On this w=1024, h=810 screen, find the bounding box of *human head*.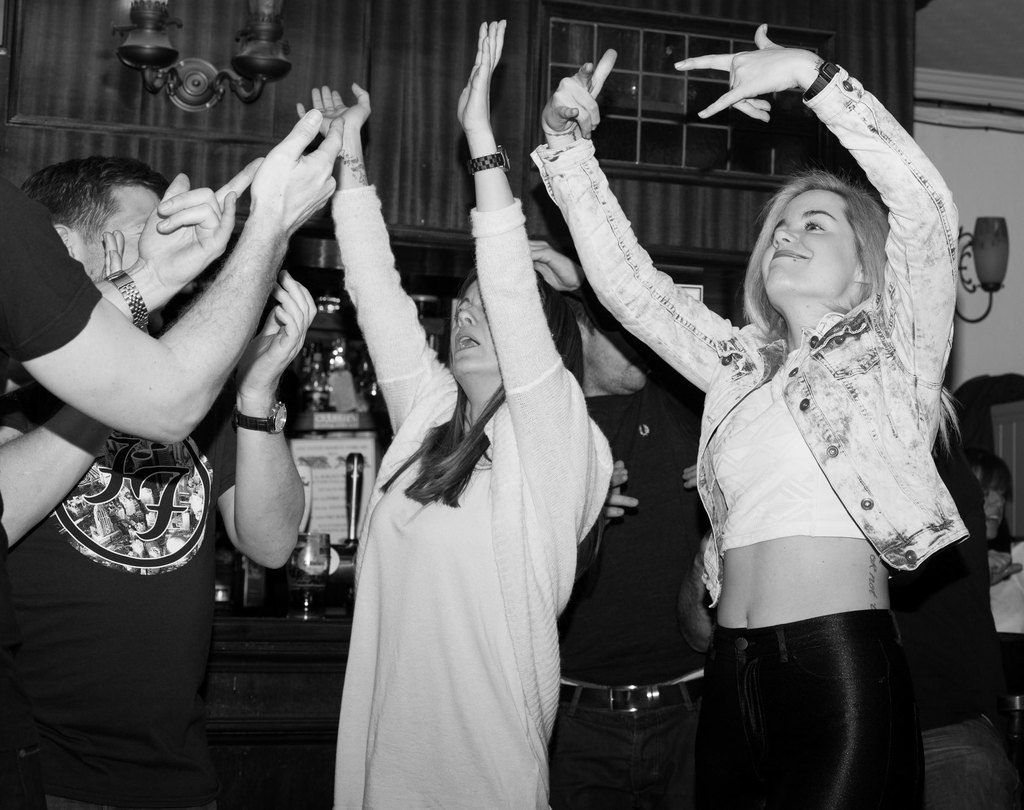
Bounding box: (x1=20, y1=156, x2=172, y2=285).
